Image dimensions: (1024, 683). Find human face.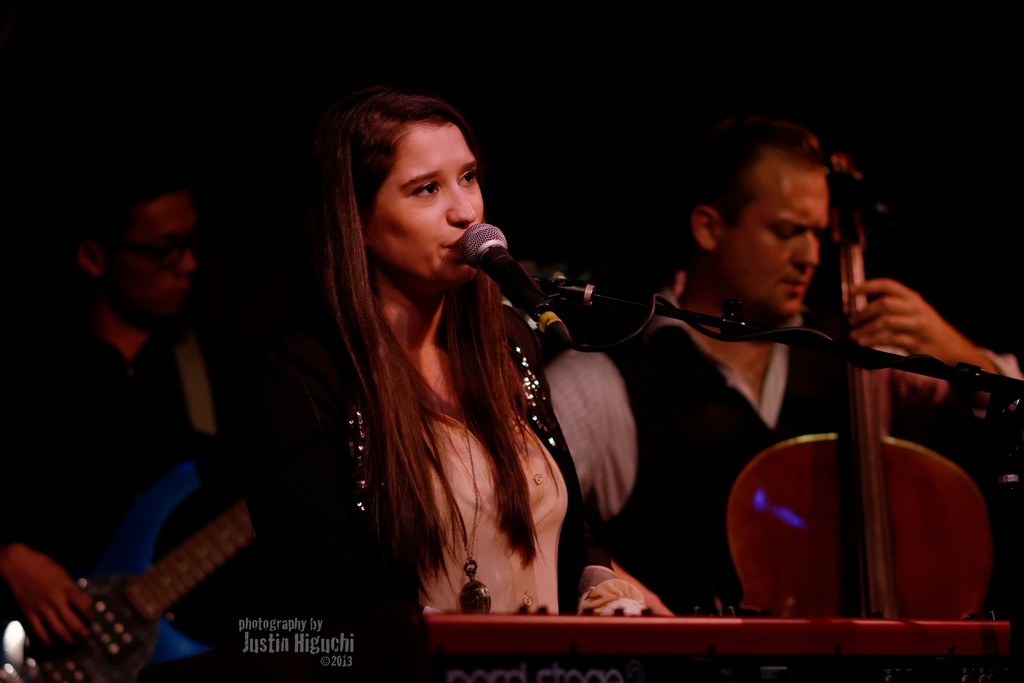
pyautogui.locateOnScreen(363, 115, 484, 289).
